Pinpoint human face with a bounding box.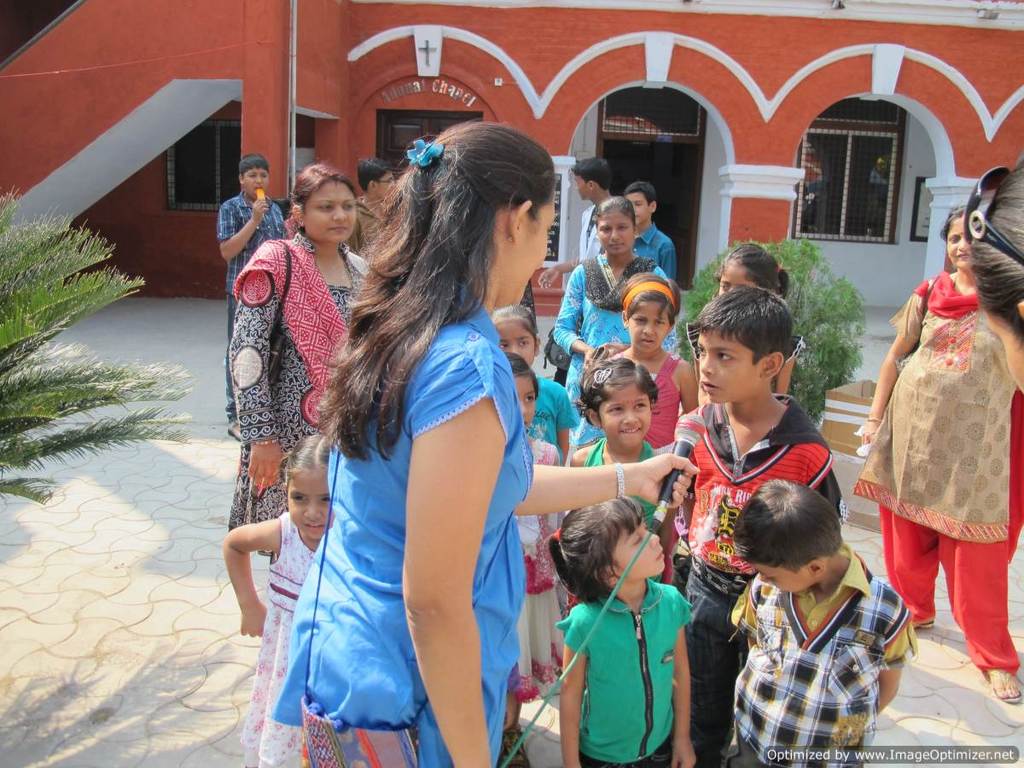
282/467/335/534.
